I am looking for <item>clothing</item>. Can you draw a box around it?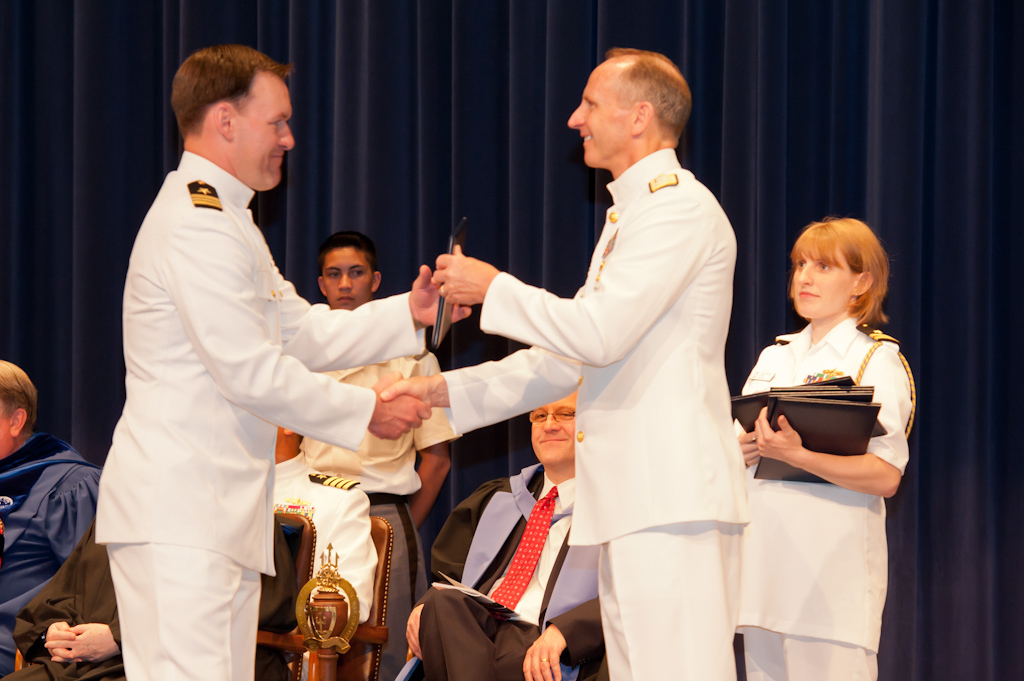
Sure, the bounding box is <box>81,117,468,680</box>.
